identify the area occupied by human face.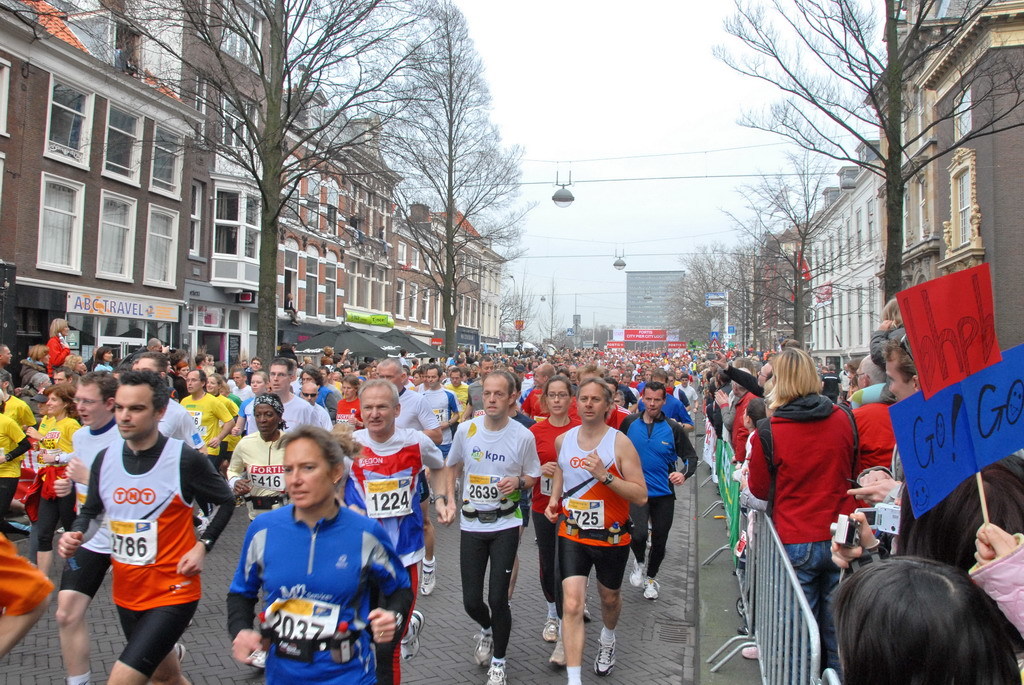
Area: select_region(252, 374, 265, 392).
